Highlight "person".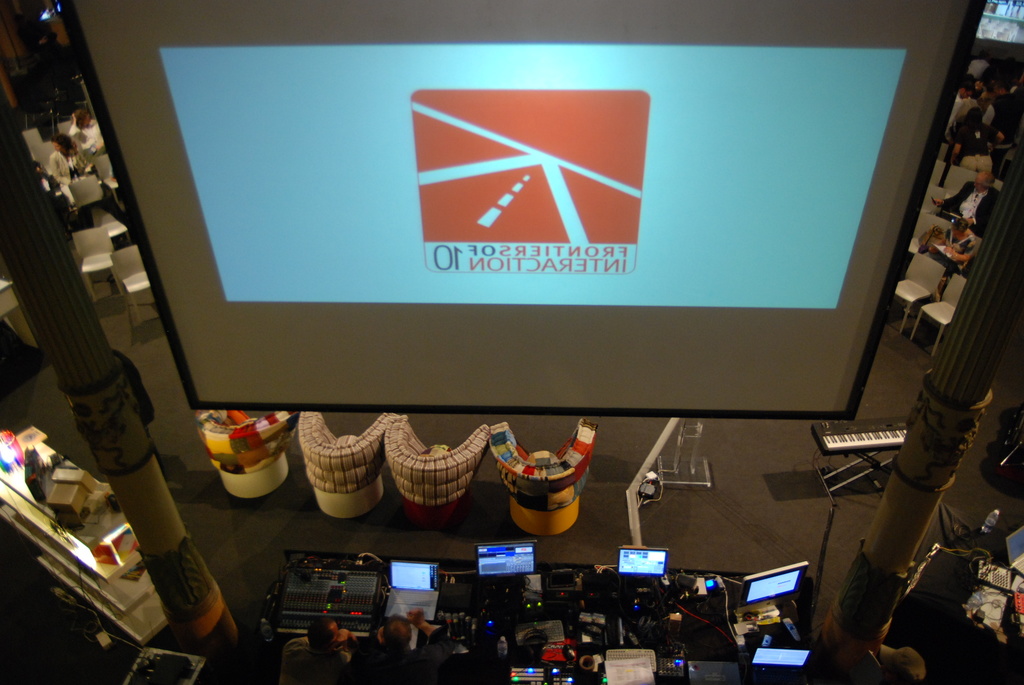
Highlighted region: pyautogui.locateOnScreen(367, 602, 461, 684).
